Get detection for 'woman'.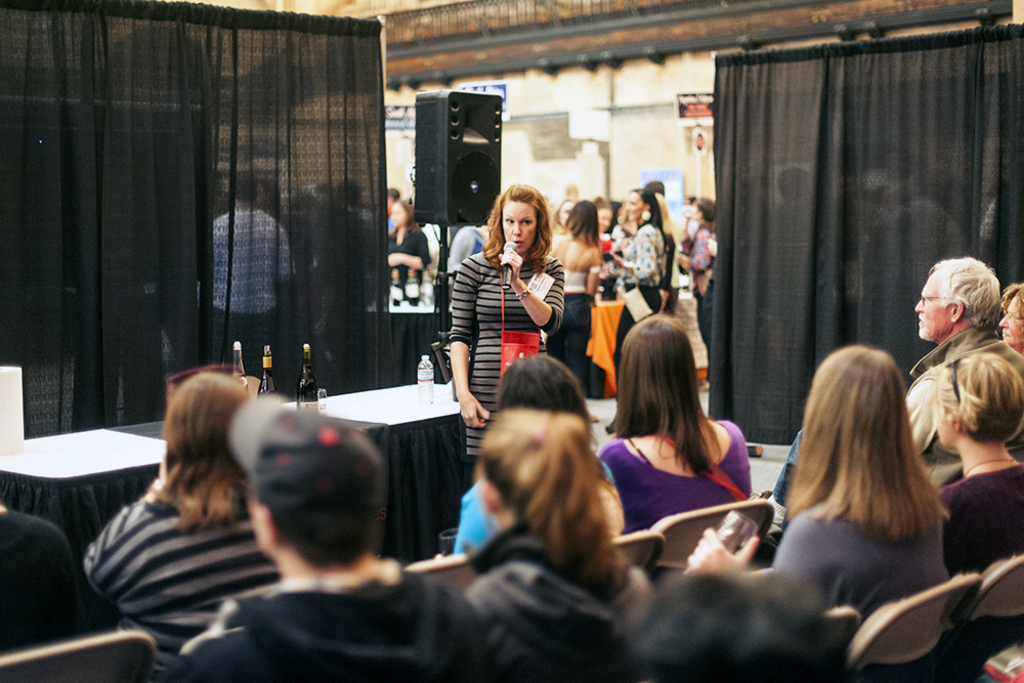
Detection: box(384, 199, 432, 287).
